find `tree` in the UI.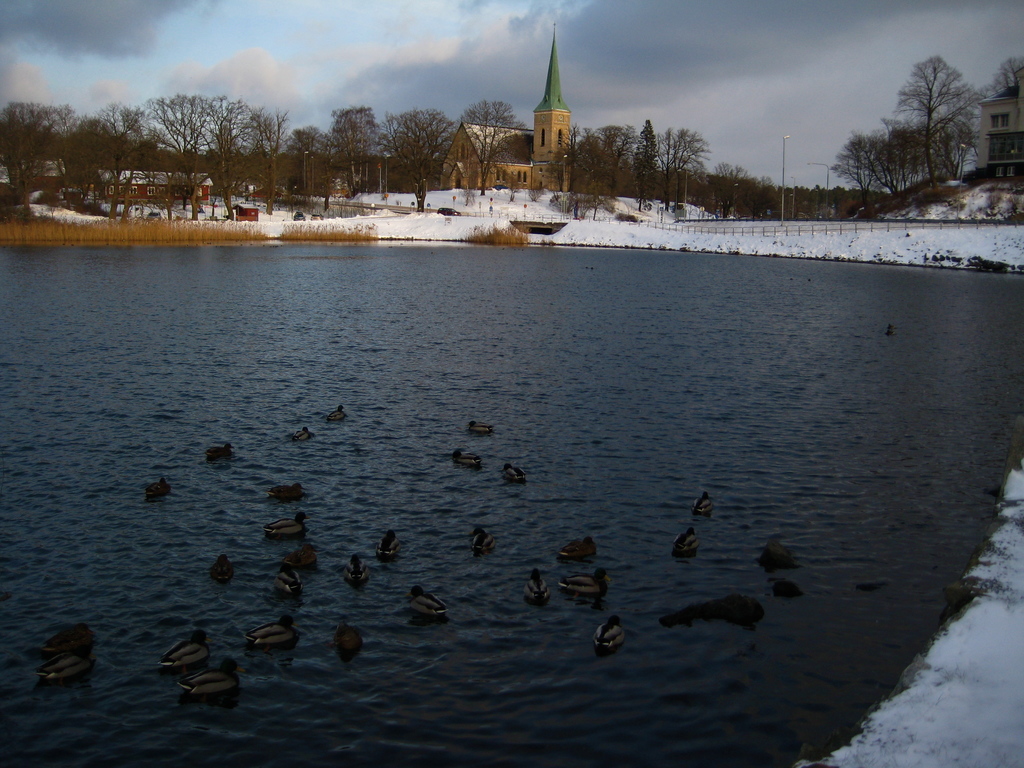
UI element at BBox(744, 168, 773, 230).
